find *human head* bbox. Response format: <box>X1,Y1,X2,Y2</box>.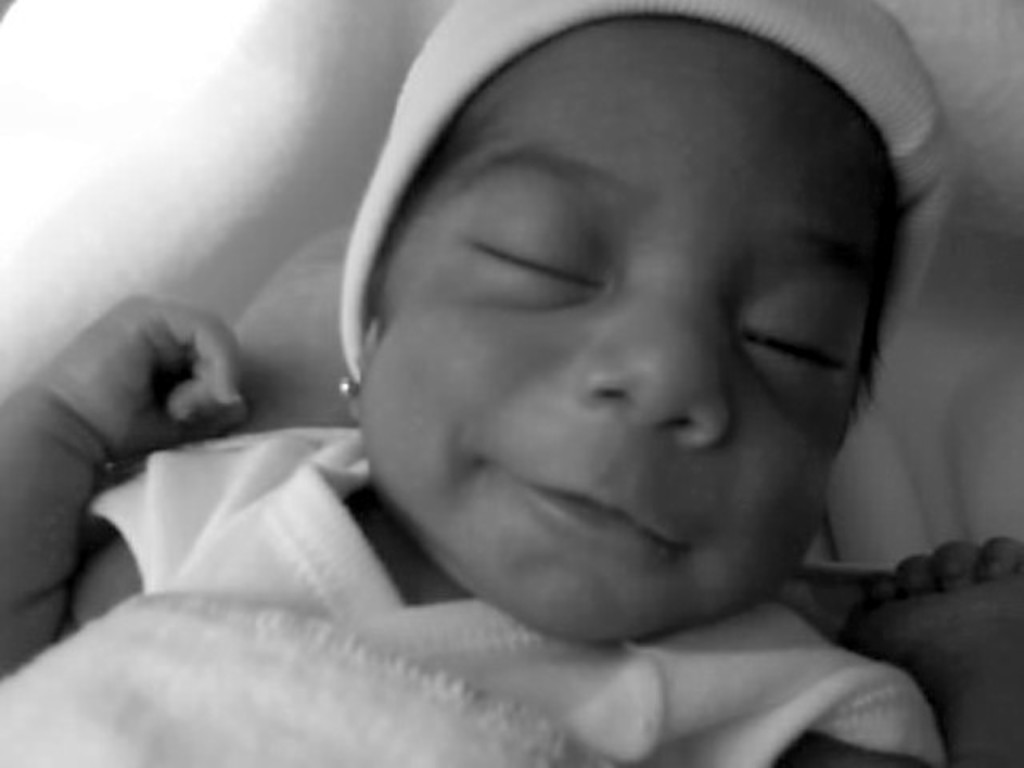
<box>368,5,901,627</box>.
